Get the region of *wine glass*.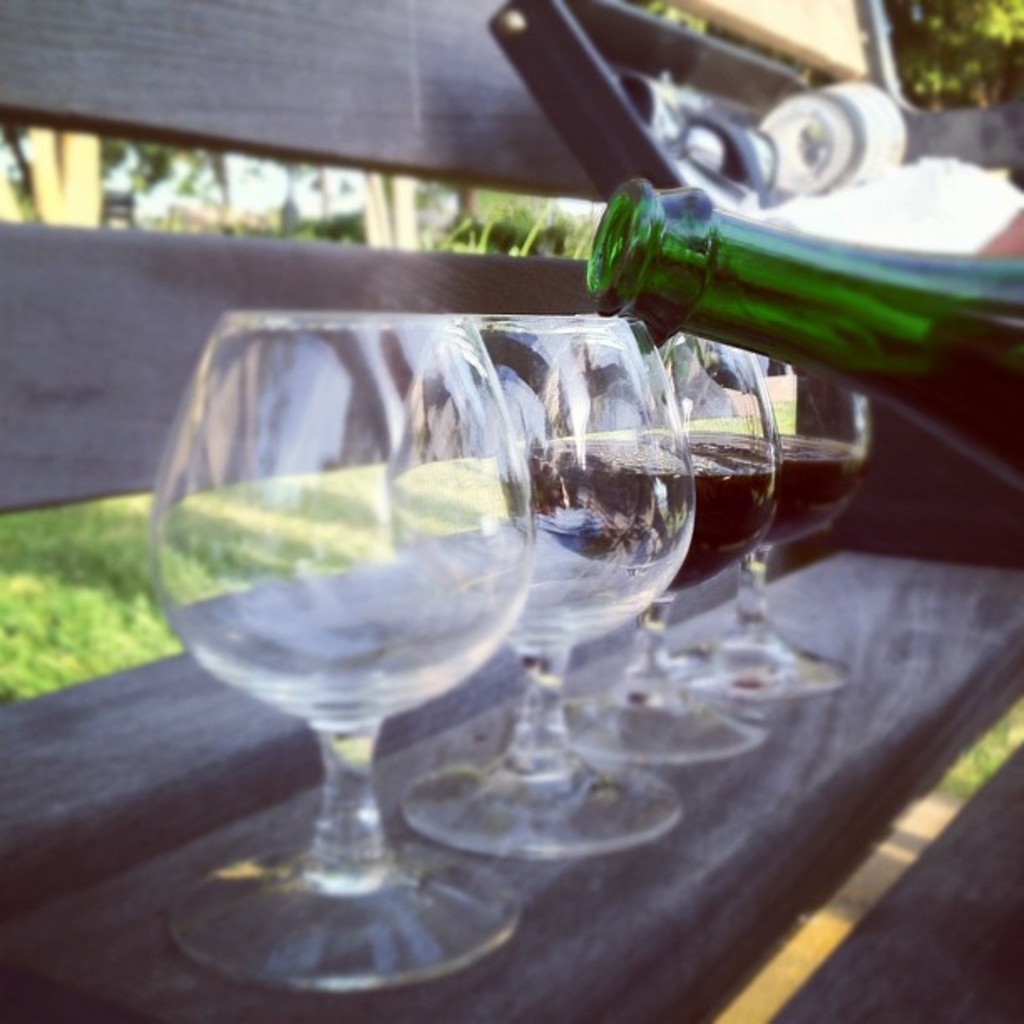
(402,320,703,848).
